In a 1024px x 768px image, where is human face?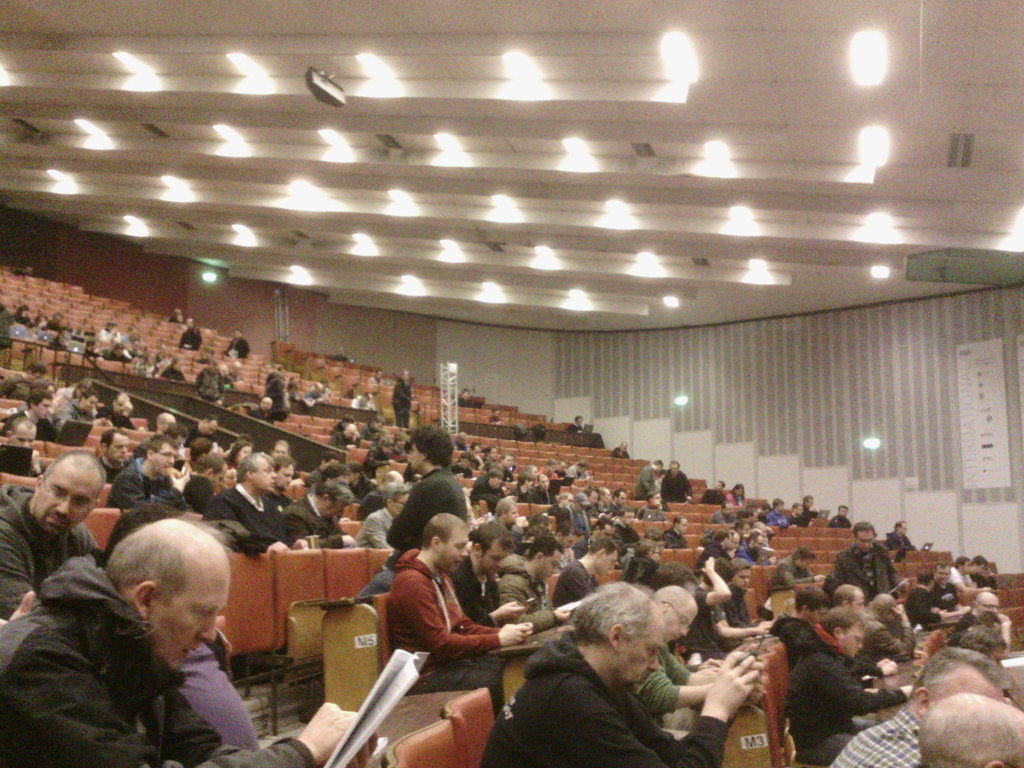
<bbox>926, 673, 1004, 707</bbox>.
